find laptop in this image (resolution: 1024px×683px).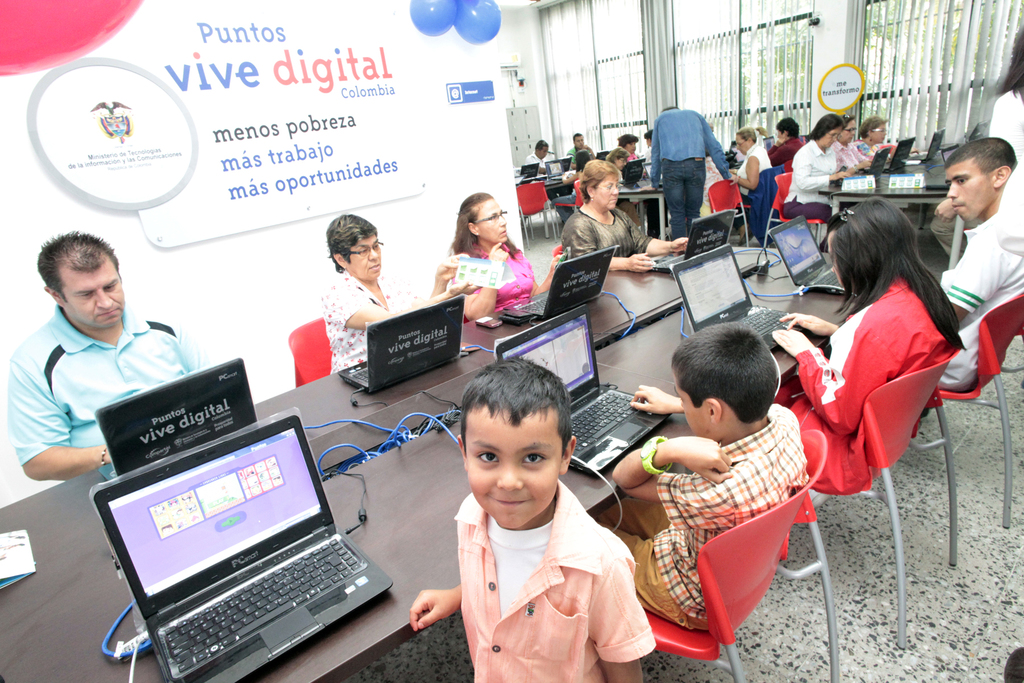
<region>652, 210, 735, 267</region>.
